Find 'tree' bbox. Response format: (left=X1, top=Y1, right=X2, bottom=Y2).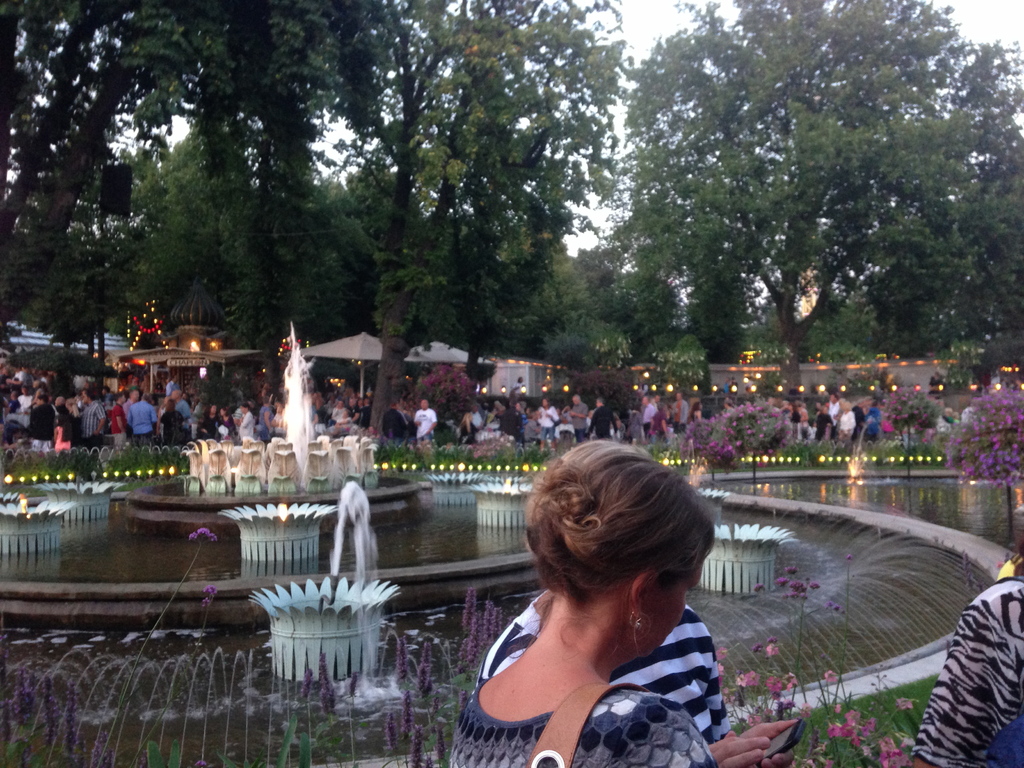
(left=606, top=271, right=684, bottom=364).
